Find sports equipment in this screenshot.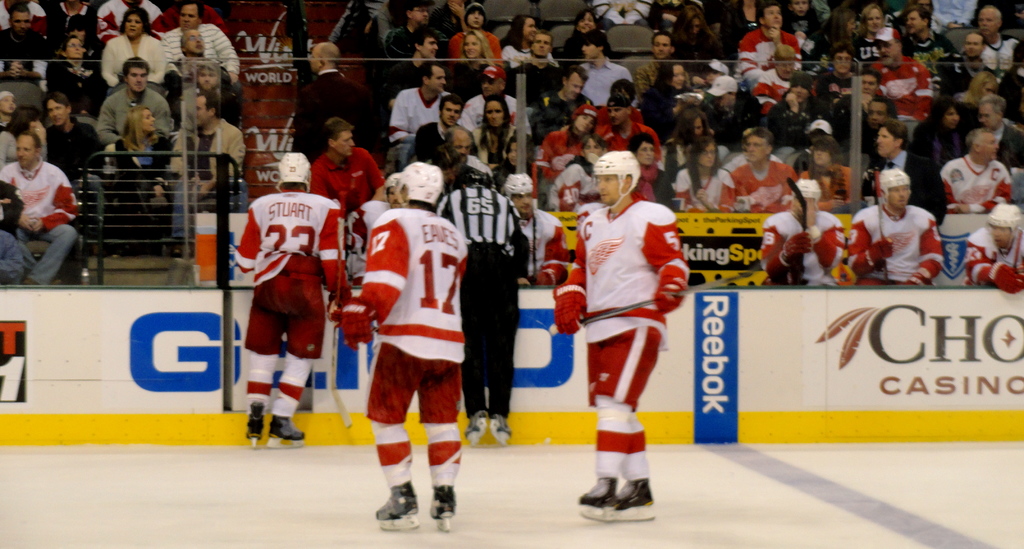
The bounding box for sports equipment is [652,270,694,314].
